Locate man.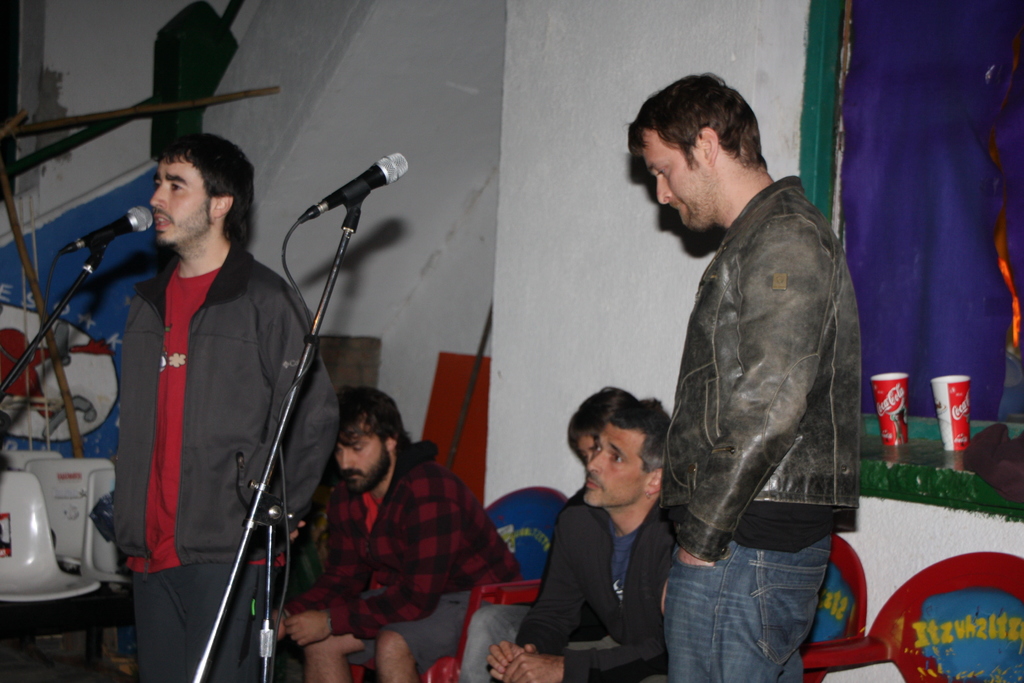
Bounding box: 113,133,342,682.
